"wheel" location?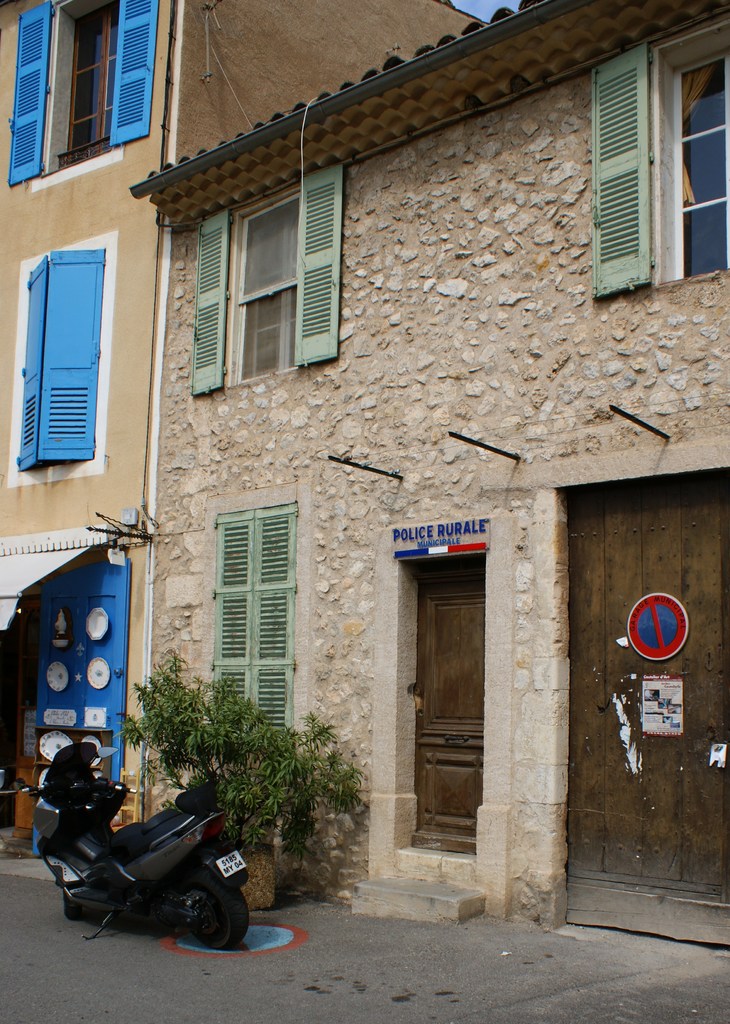
l=60, t=892, r=83, b=920
